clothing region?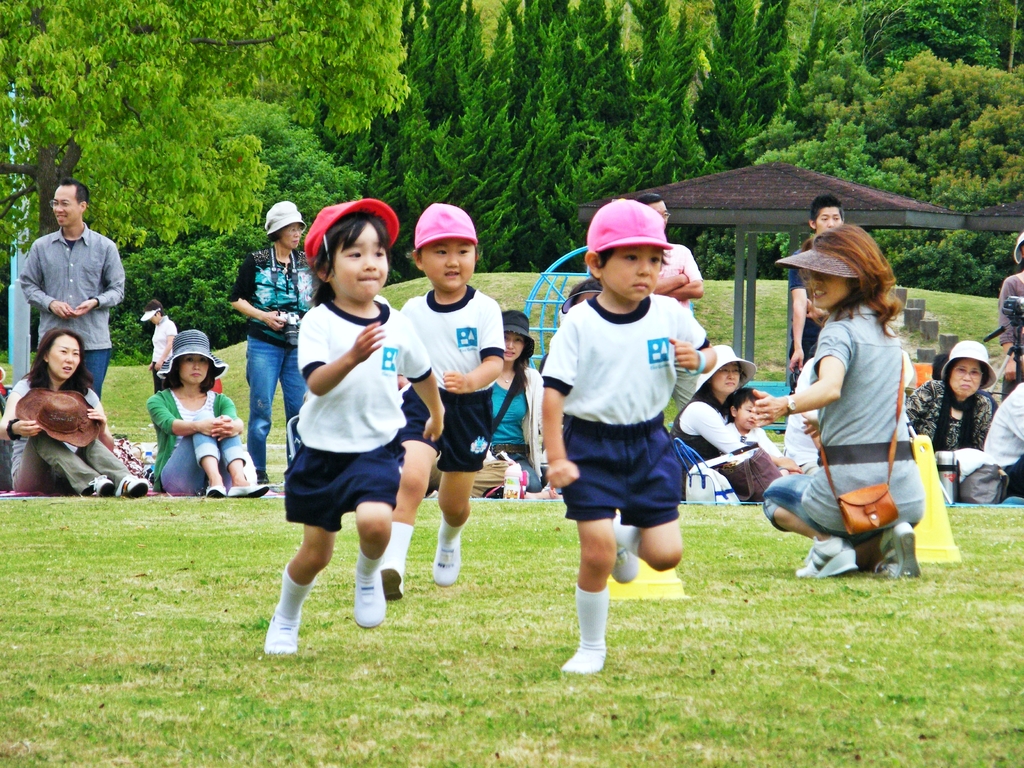
Rect(908, 376, 995, 451)
